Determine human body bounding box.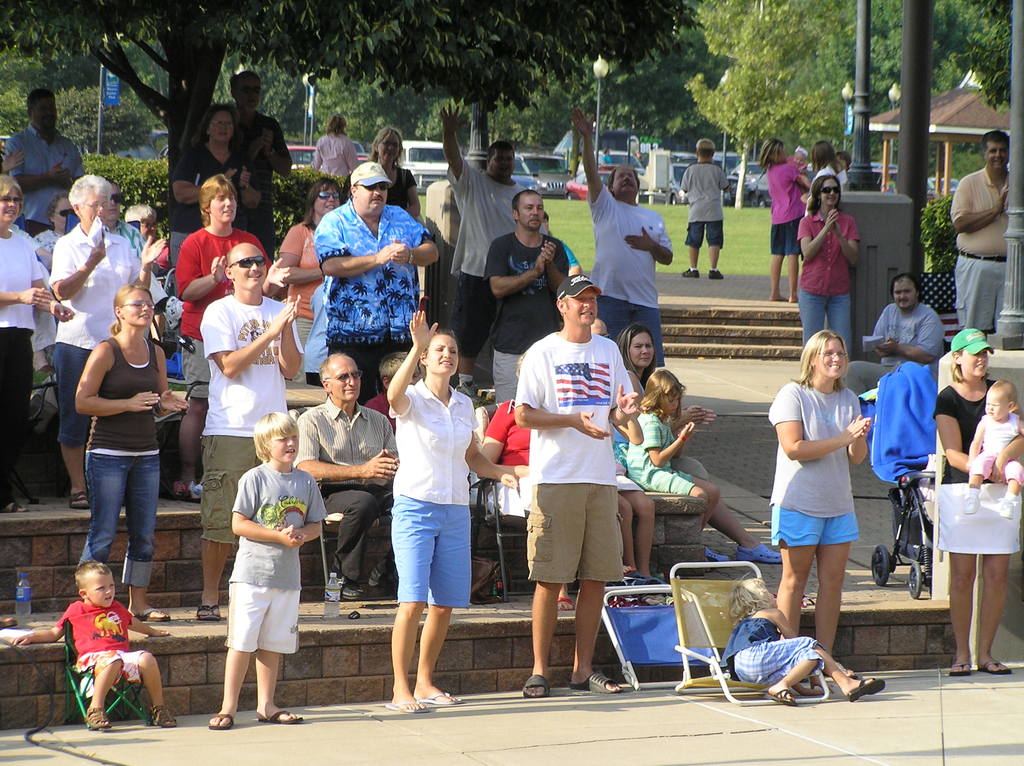
Determined: {"x1": 762, "y1": 161, "x2": 818, "y2": 303}.
